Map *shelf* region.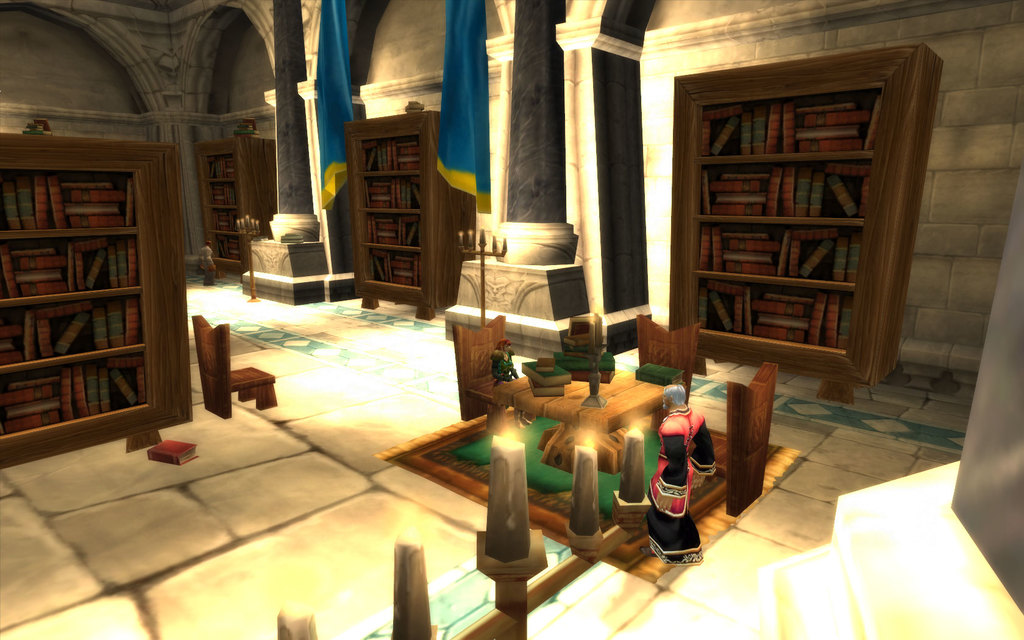
Mapped to {"x1": 674, "y1": 50, "x2": 941, "y2": 382}.
